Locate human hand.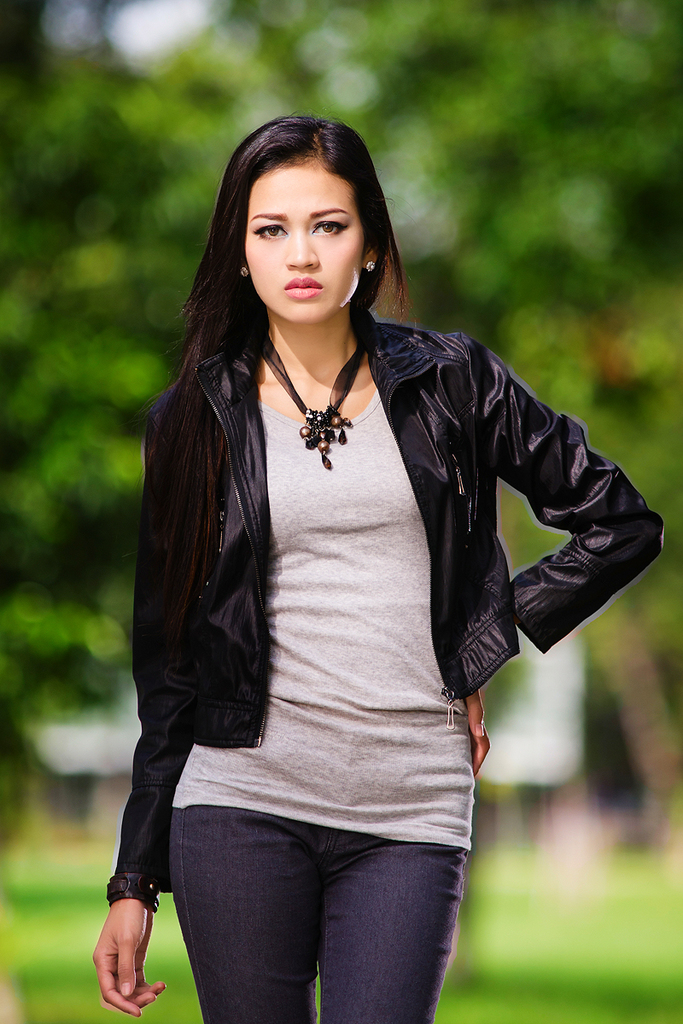
Bounding box: 90/899/184/1022.
